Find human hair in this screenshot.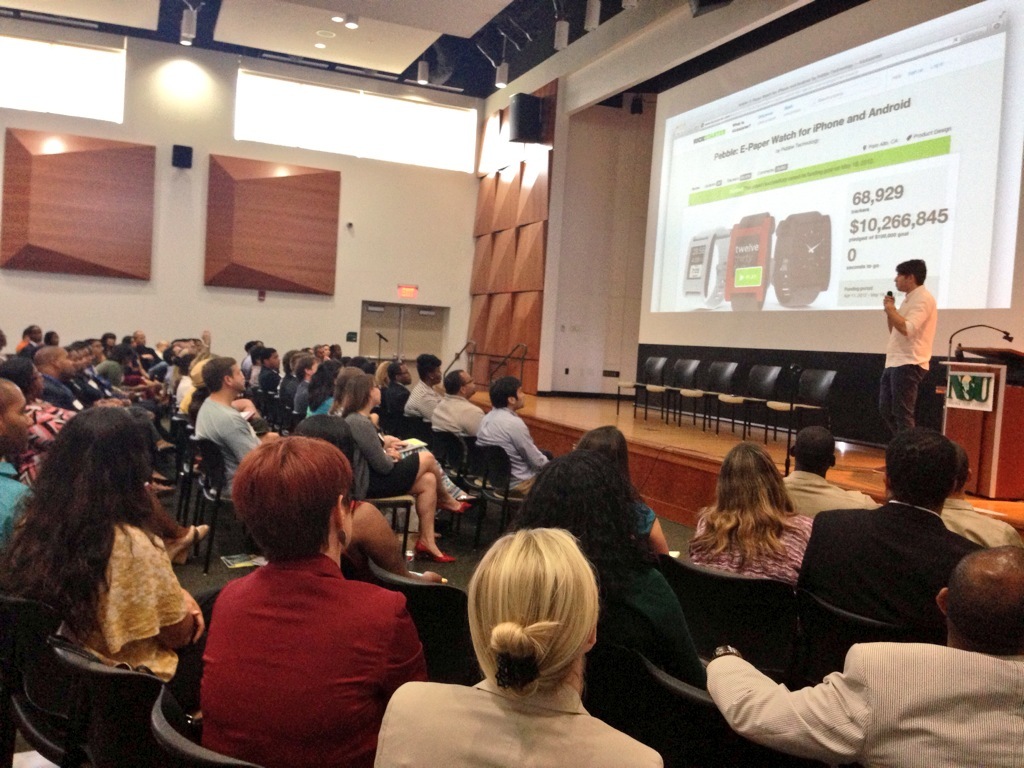
The bounding box for human hair is (left=188, top=350, right=213, bottom=375).
